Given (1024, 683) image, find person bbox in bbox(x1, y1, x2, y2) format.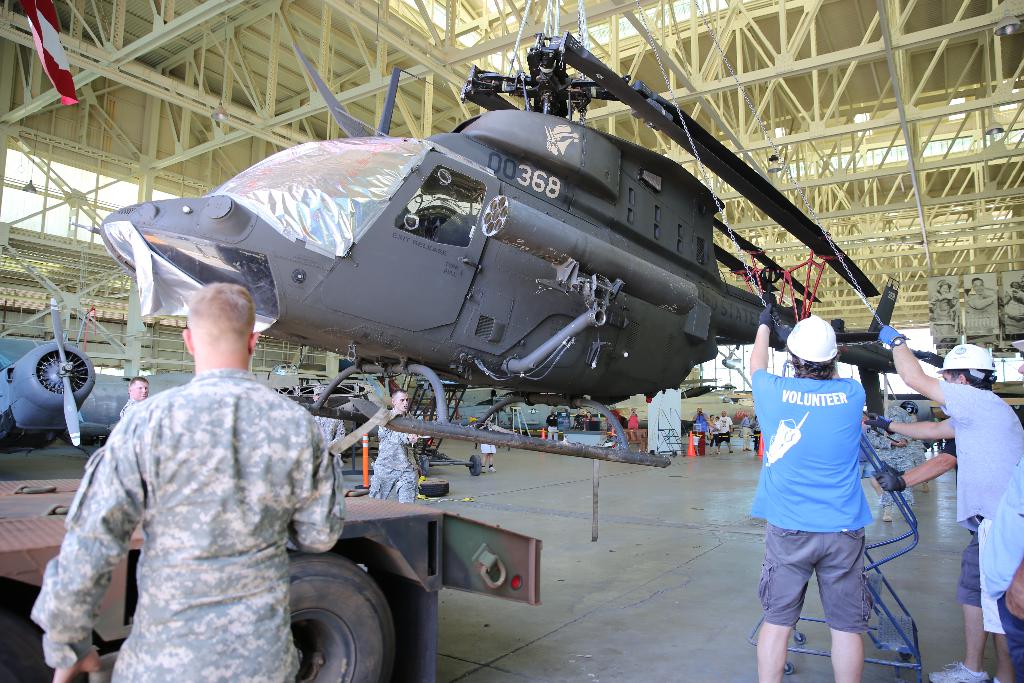
bbox(365, 388, 432, 504).
